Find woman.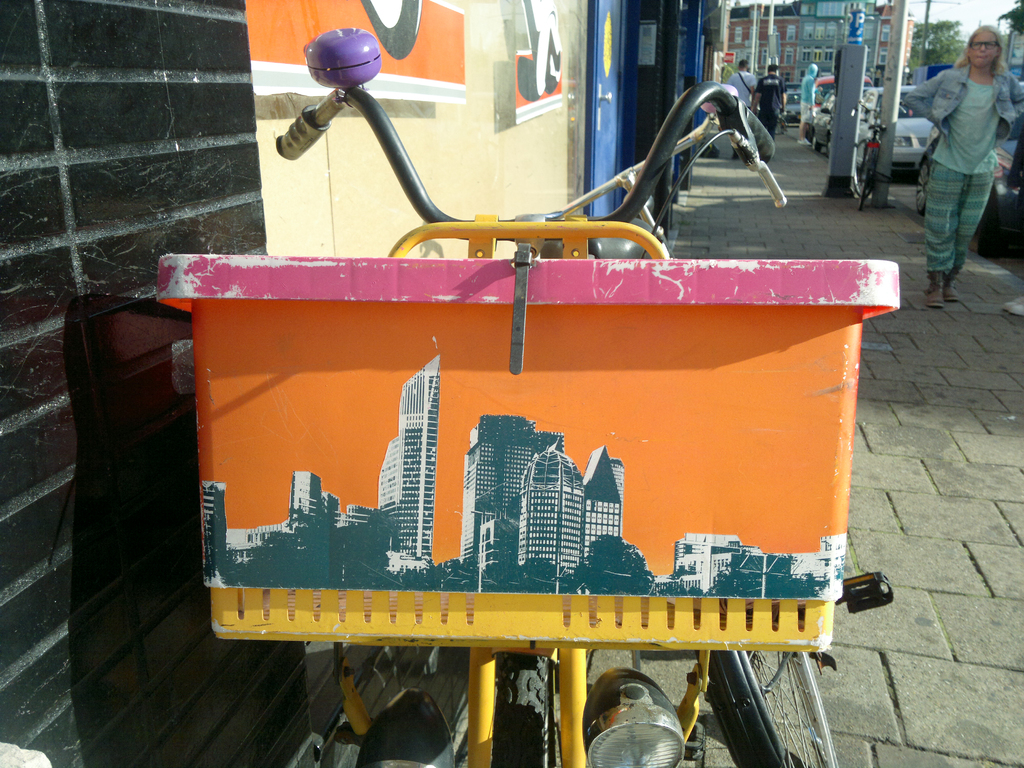
[900, 22, 1023, 272].
